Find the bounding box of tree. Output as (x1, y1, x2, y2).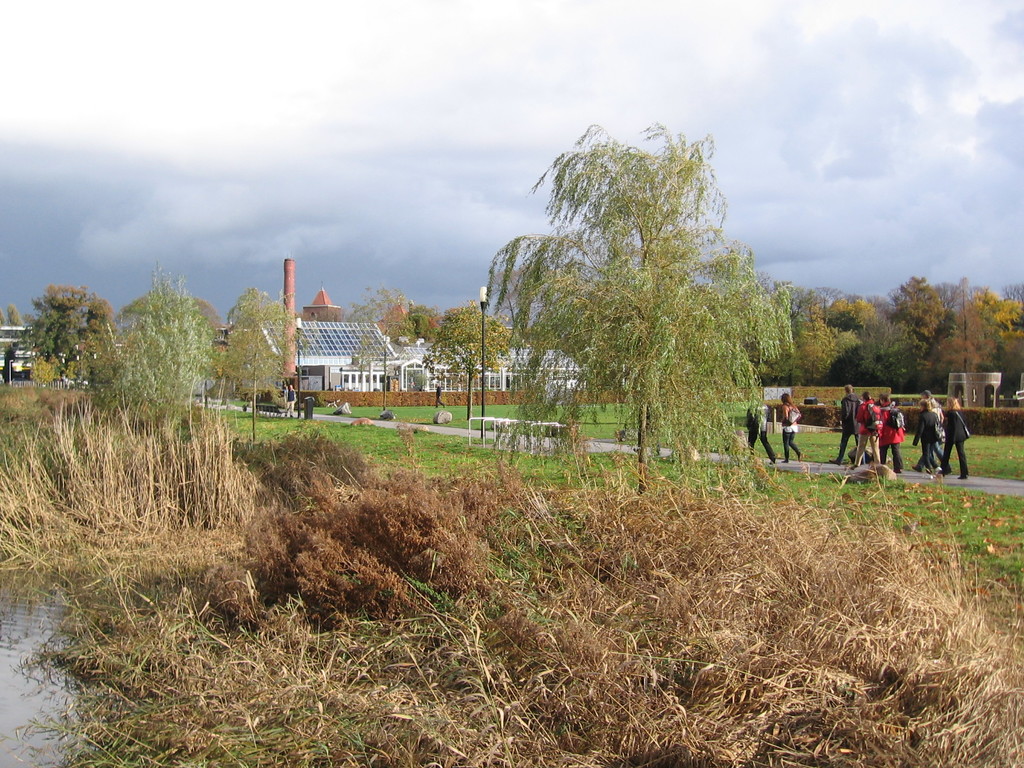
(494, 110, 773, 472).
